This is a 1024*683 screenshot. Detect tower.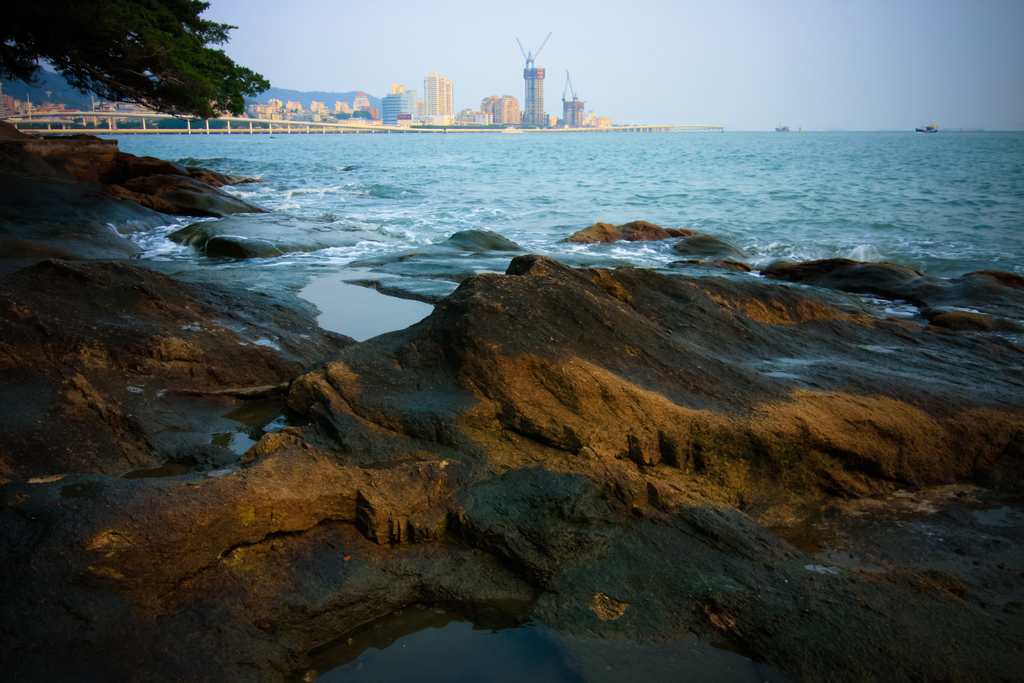
crop(490, 96, 524, 125).
